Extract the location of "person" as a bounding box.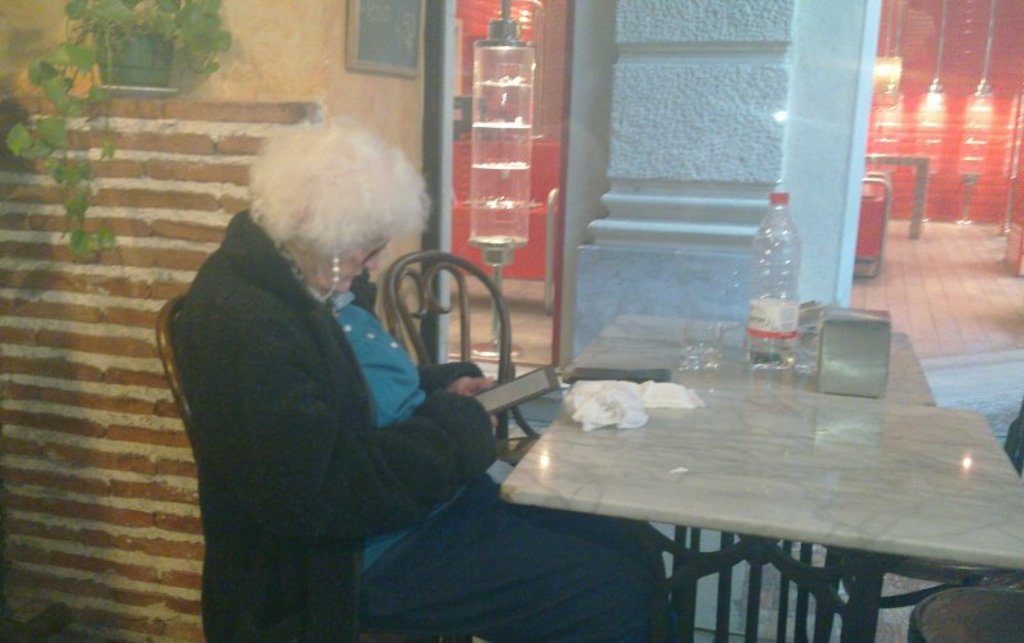
x1=900, y1=395, x2=1023, y2=642.
